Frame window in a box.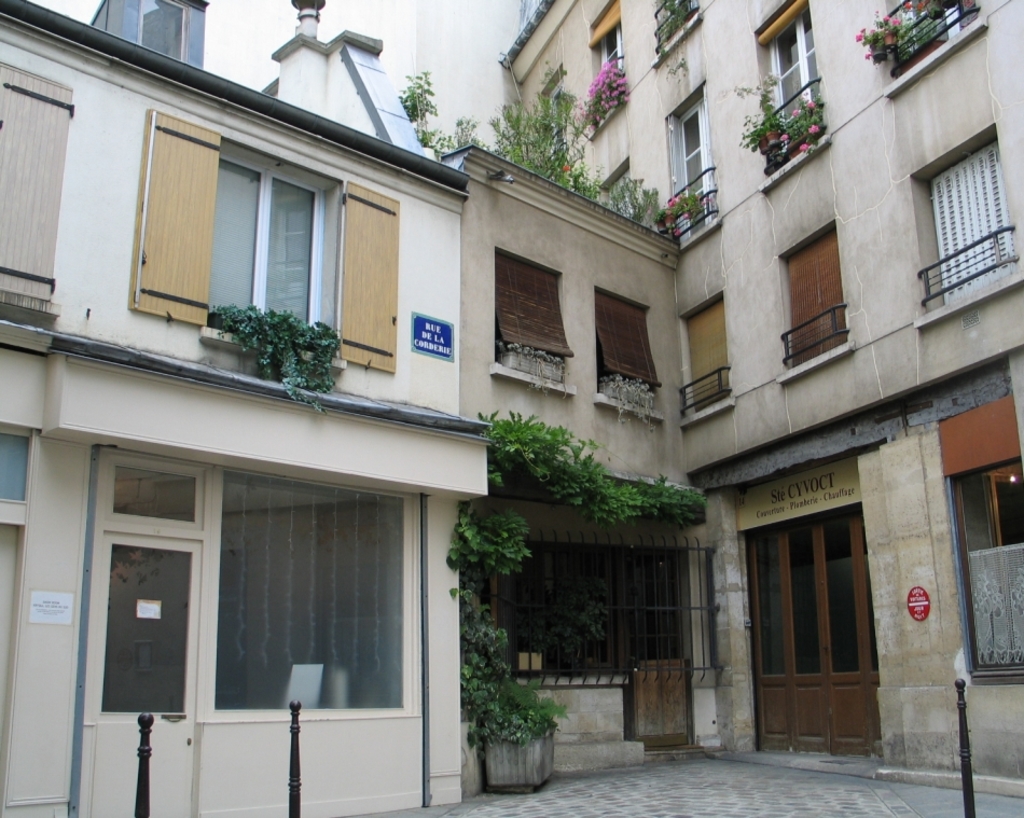
[left=775, top=212, right=858, bottom=385].
